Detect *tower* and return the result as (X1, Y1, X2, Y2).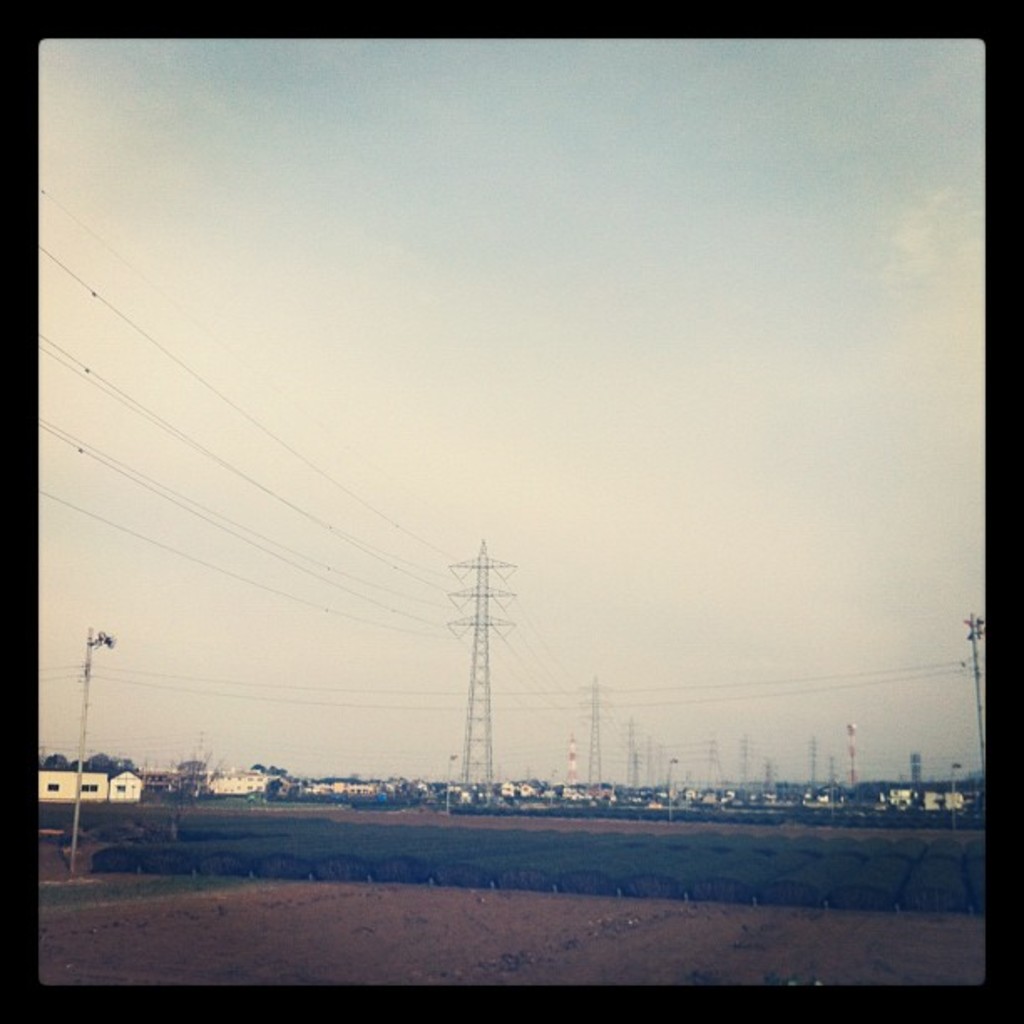
(852, 728, 858, 780).
